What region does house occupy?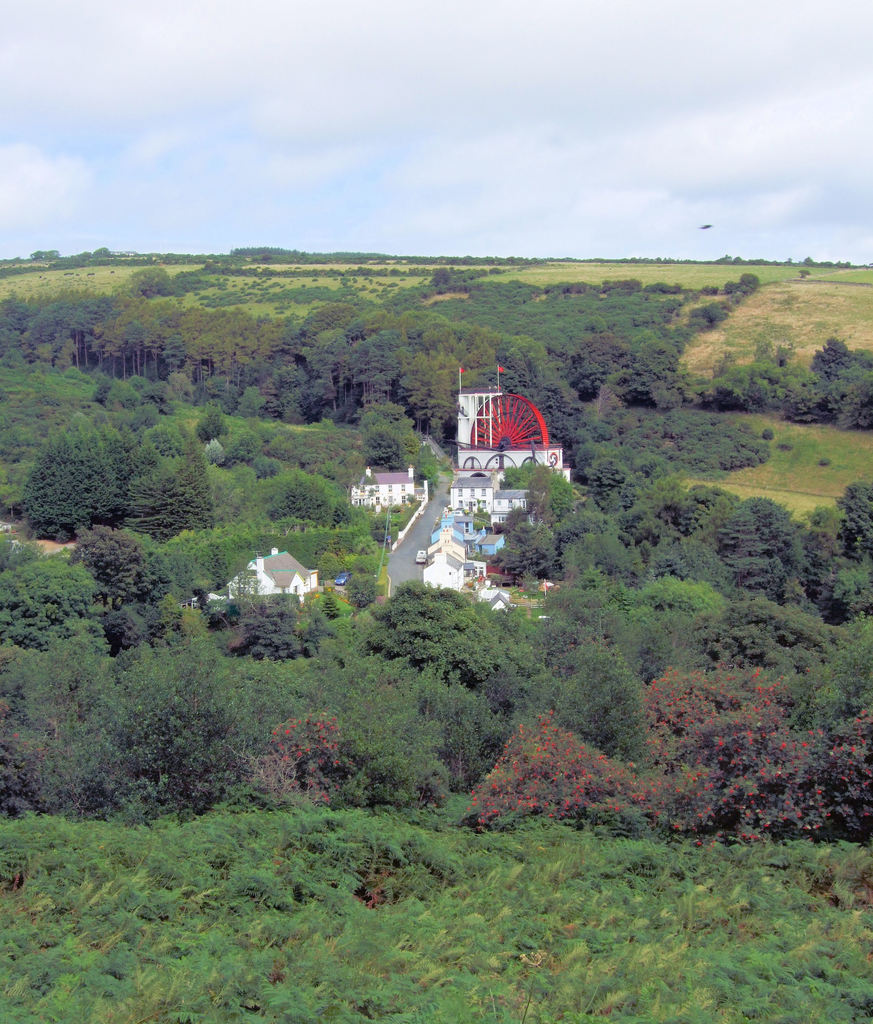
left=437, top=536, right=490, bottom=601.
